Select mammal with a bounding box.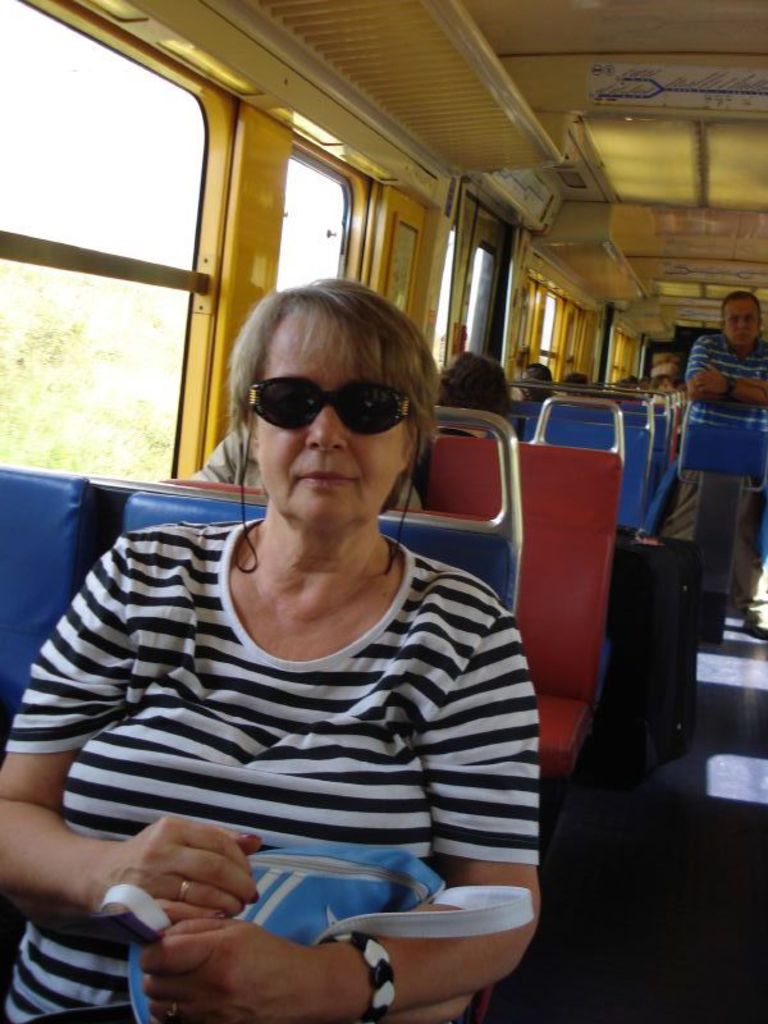
<bbox>444, 353, 509, 439</bbox>.
